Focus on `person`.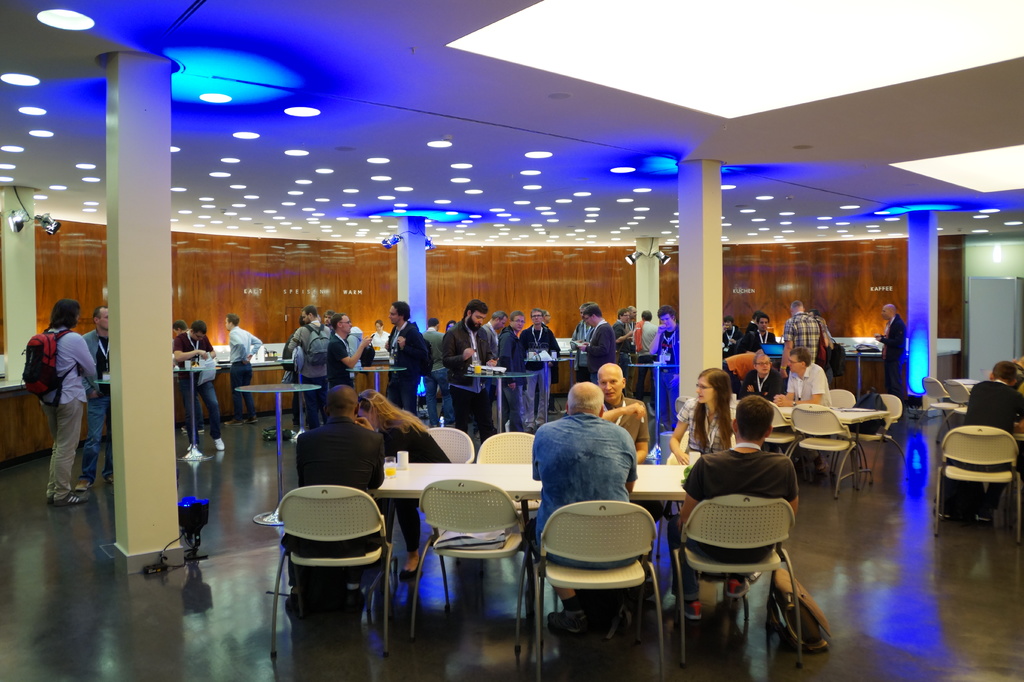
Focused at rect(543, 378, 645, 630).
